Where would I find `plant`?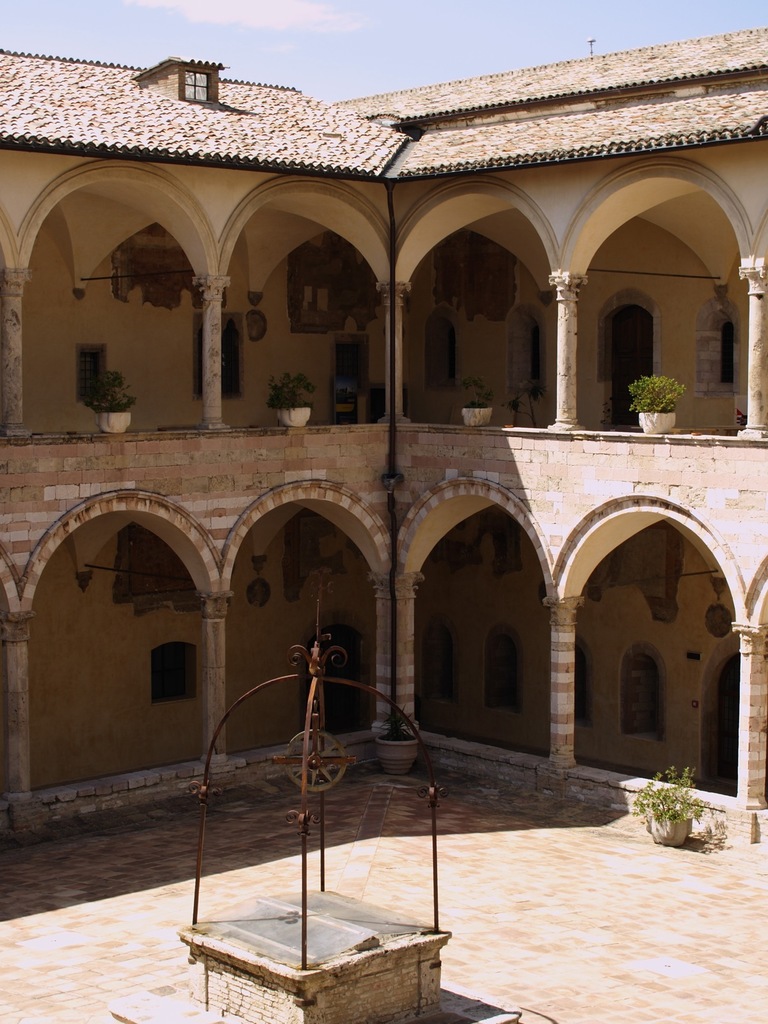
At 629,372,690,416.
